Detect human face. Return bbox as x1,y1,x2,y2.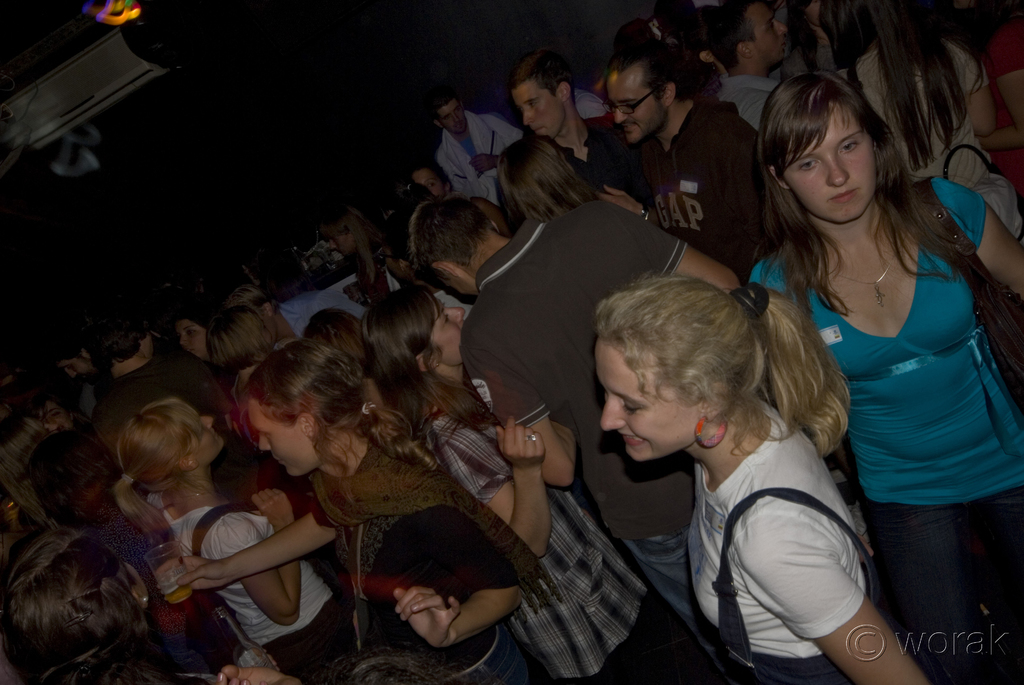
248,399,319,478.
